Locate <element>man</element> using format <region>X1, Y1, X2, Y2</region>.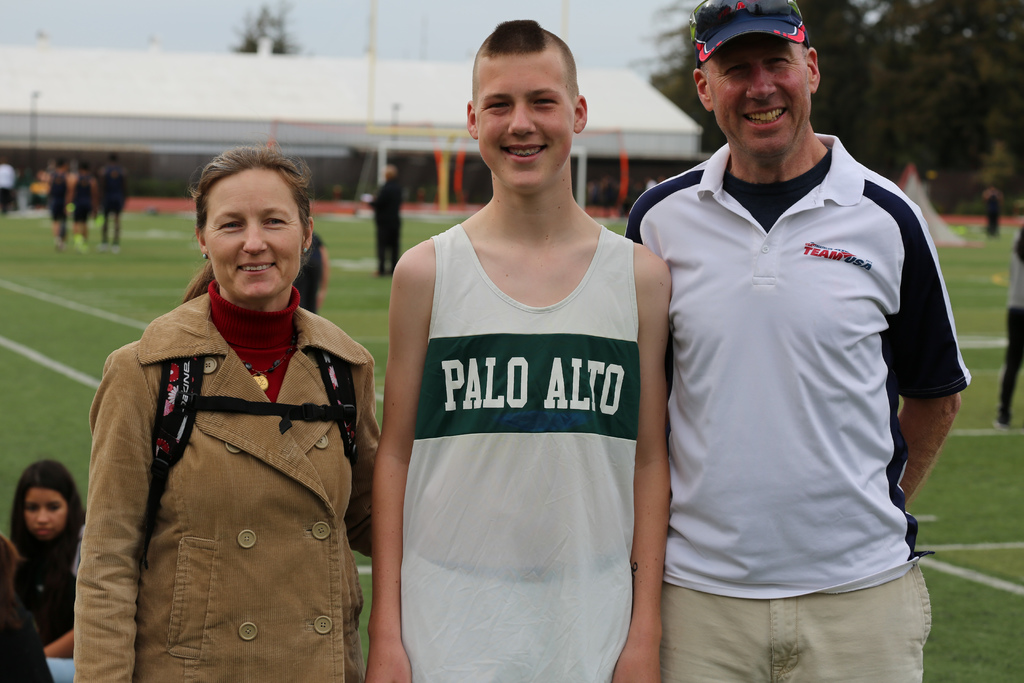
<region>371, 21, 671, 682</region>.
